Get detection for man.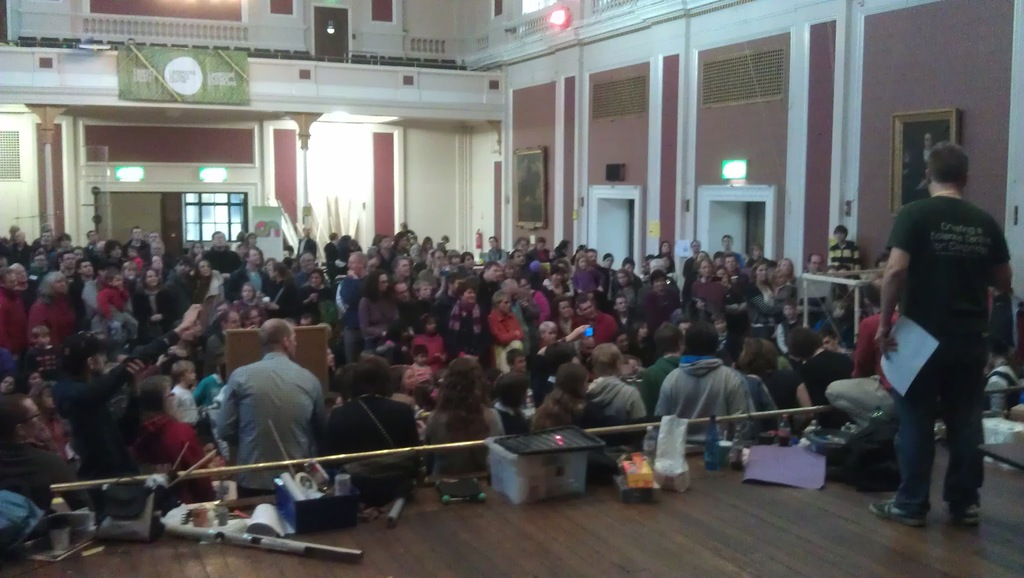
Detection: [left=215, top=312, right=336, bottom=504].
